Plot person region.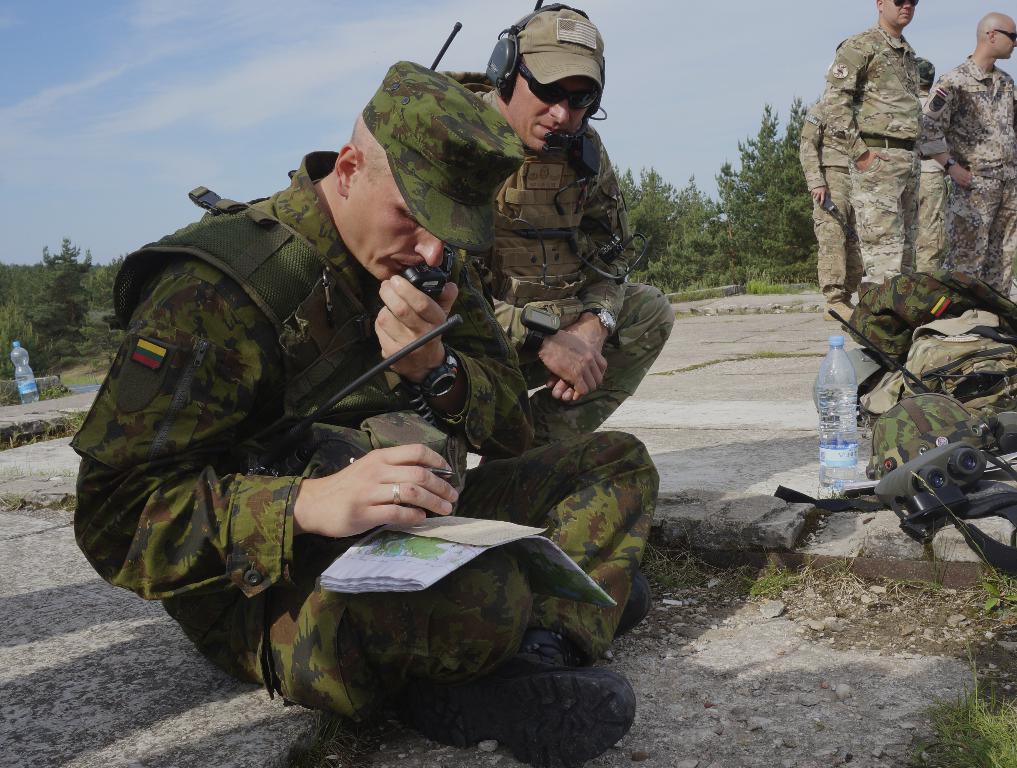
Plotted at [442,0,676,451].
